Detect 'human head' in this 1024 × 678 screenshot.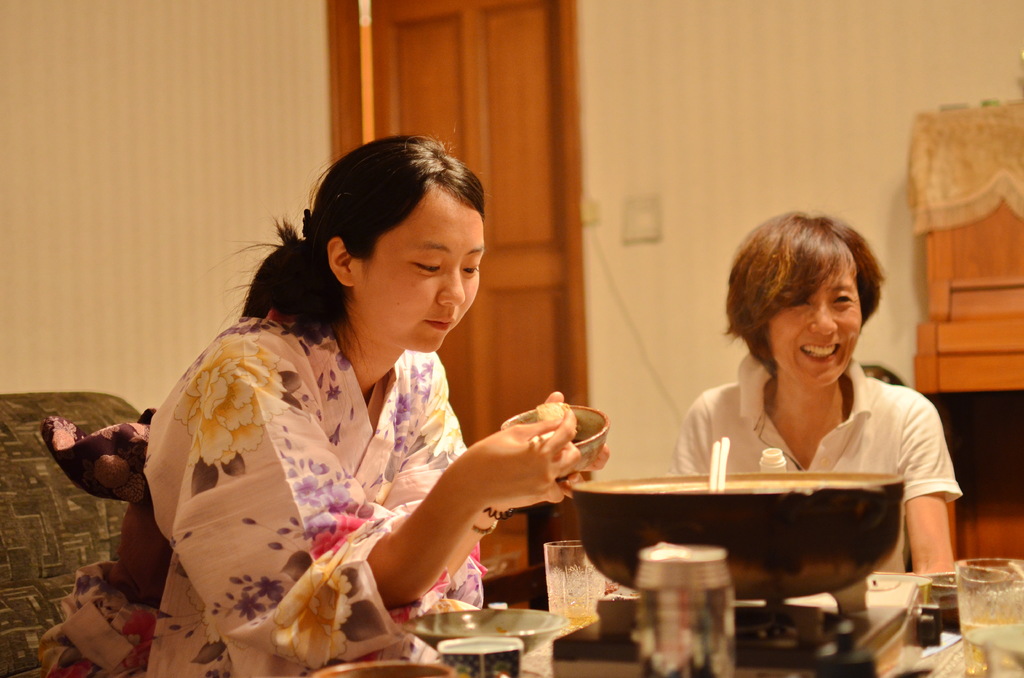
Detection: 294, 137, 475, 335.
